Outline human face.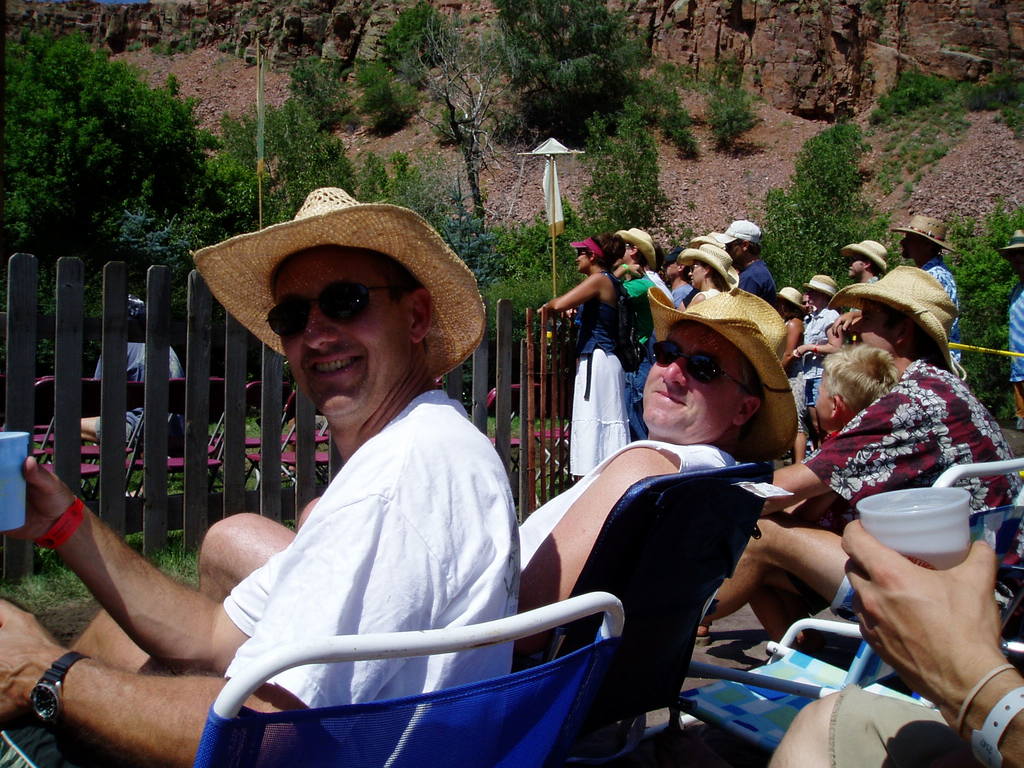
Outline: 727, 241, 742, 260.
